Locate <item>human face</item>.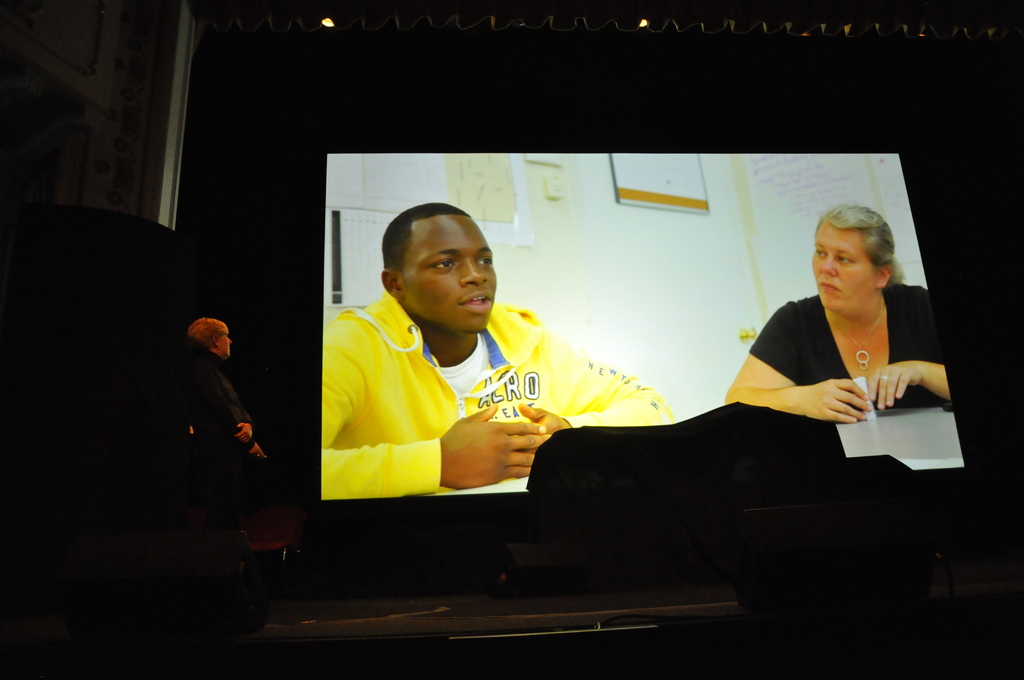
Bounding box: (left=813, top=219, right=876, bottom=313).
